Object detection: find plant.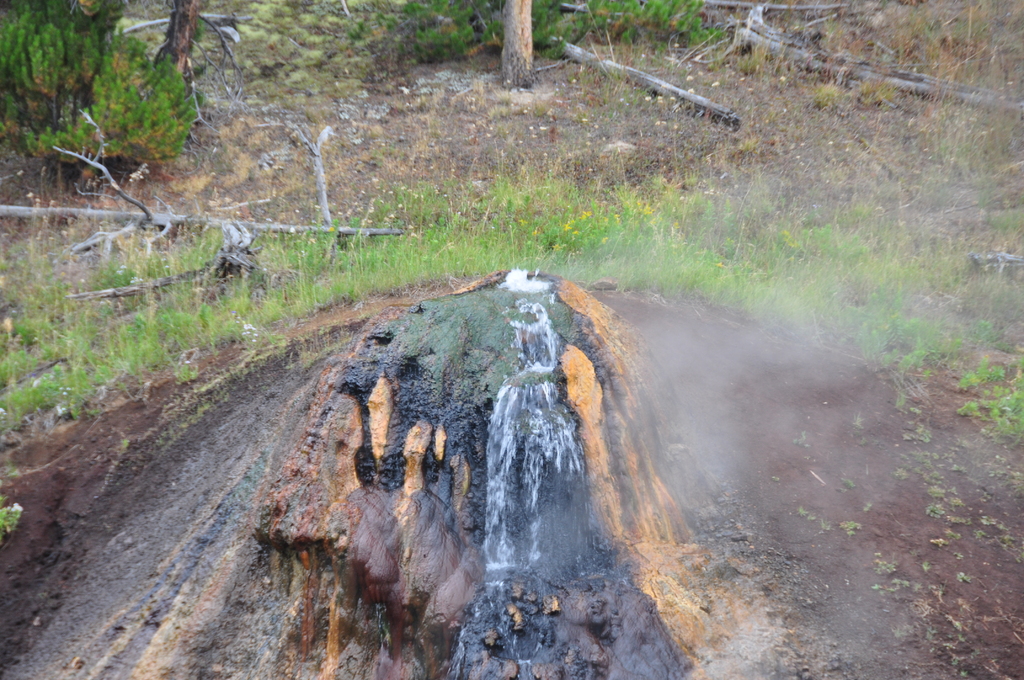
929:502:939:518.
